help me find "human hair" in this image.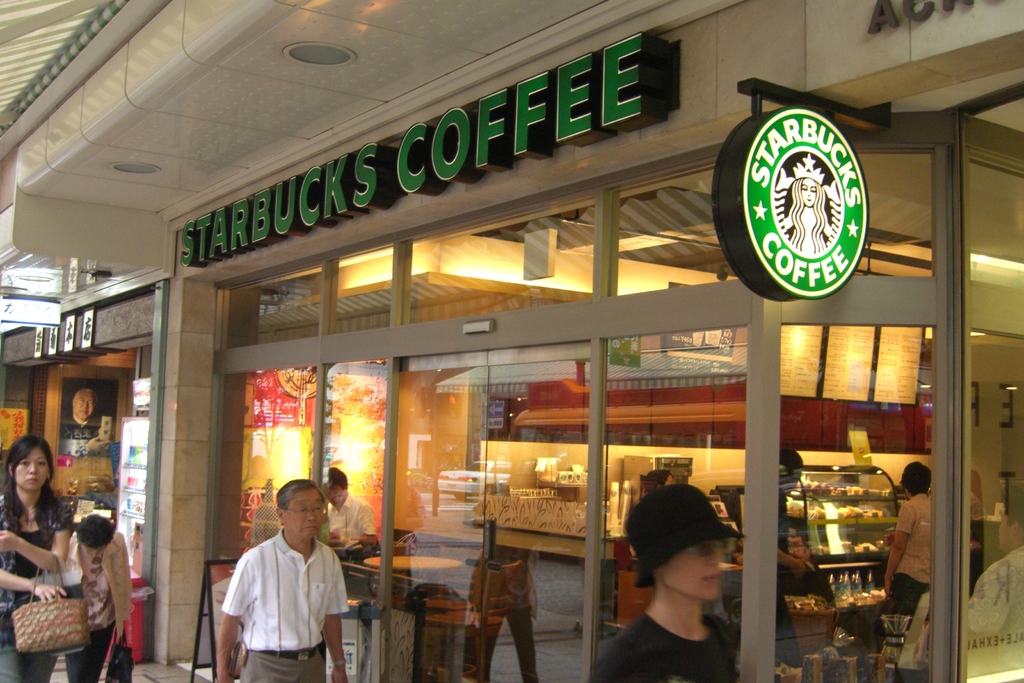
Found it: select_region(75, 513, 116, 549).
